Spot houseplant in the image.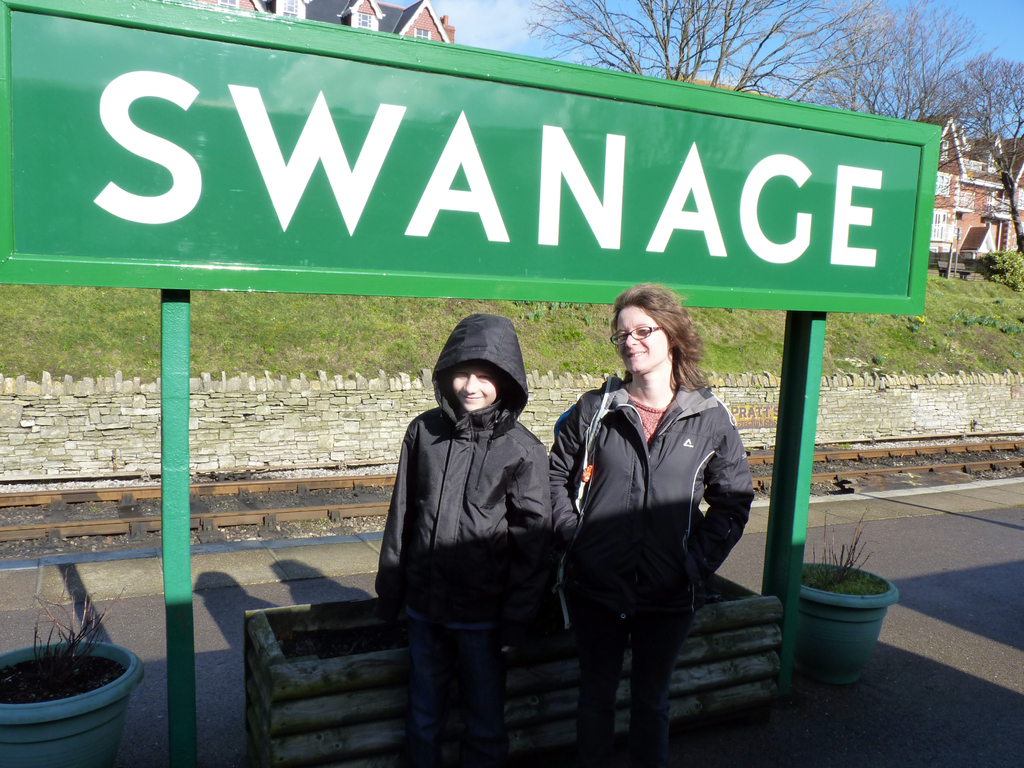
houseplant found at x1=796 y1=509 x2=901 y2=685.
